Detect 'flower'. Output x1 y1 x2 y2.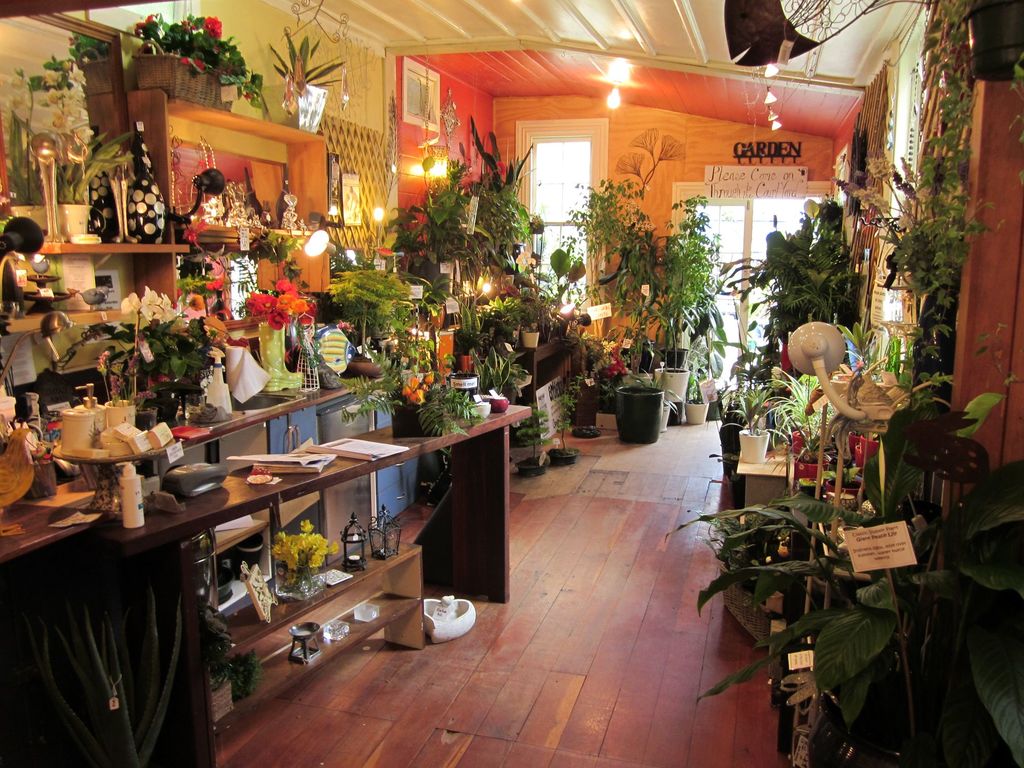
263 298 289 332.
